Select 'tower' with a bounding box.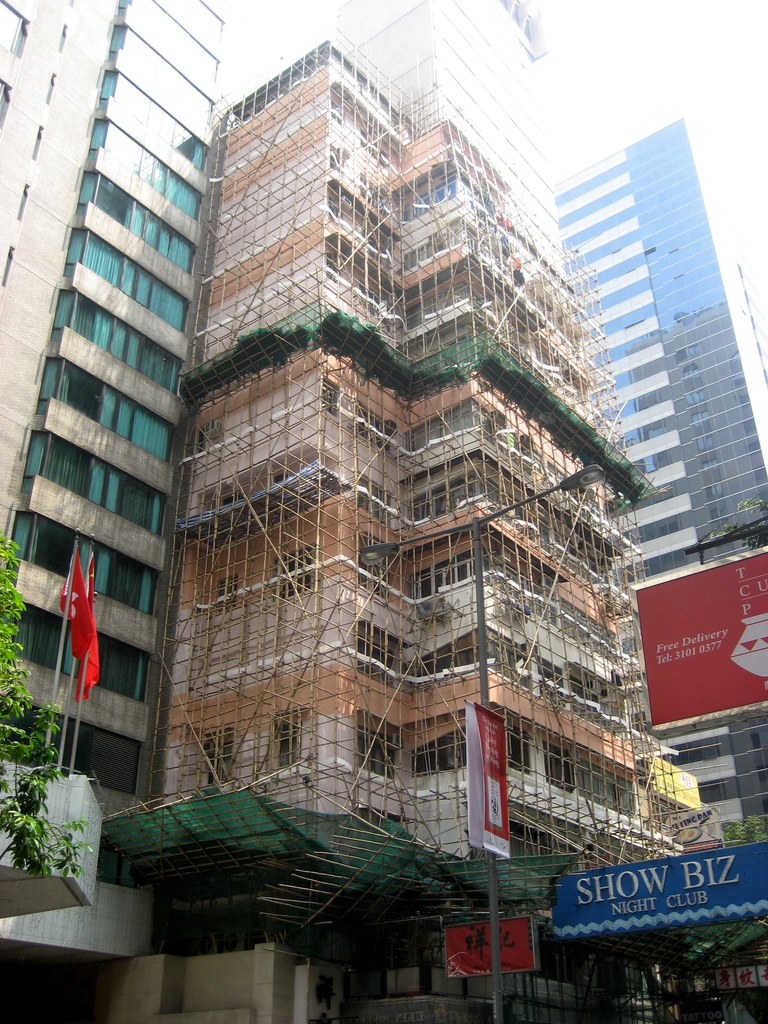
rect(0, 0, 243, 1023).
